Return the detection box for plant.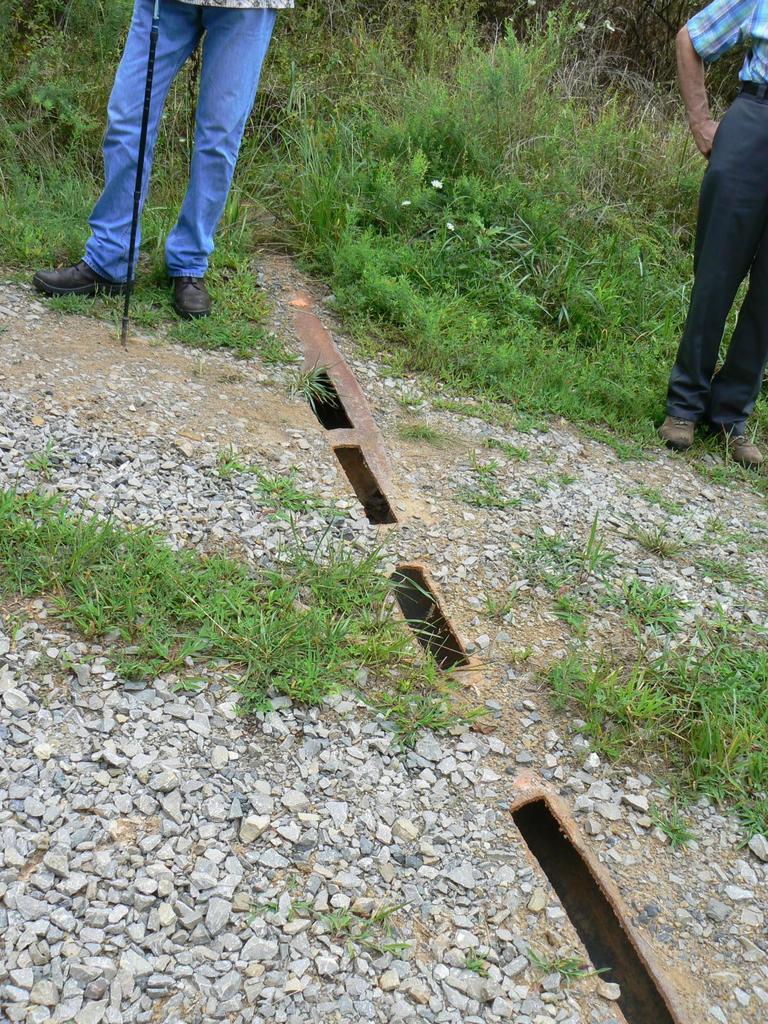
556,467,573,483.
